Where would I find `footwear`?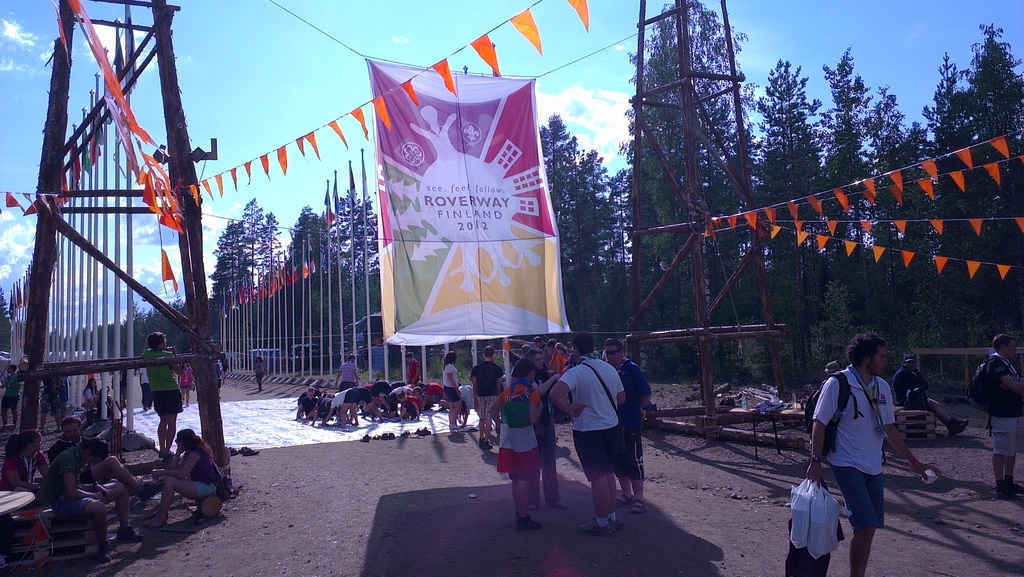
At BBox(373, 432, 384, 441).
